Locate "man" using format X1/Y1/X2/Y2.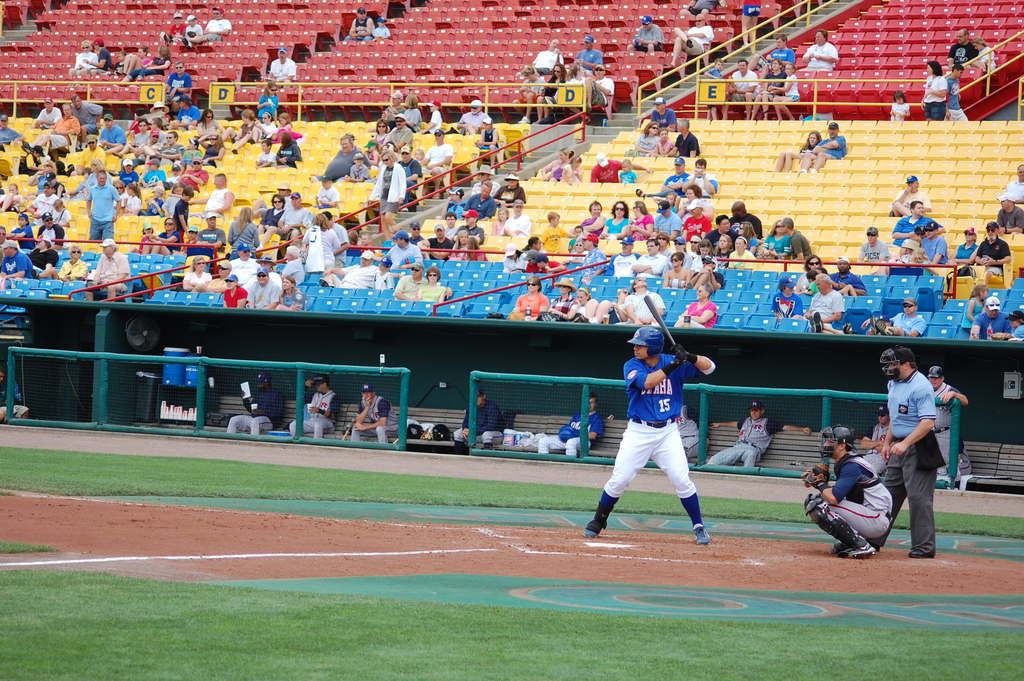
40/103/74/156.
